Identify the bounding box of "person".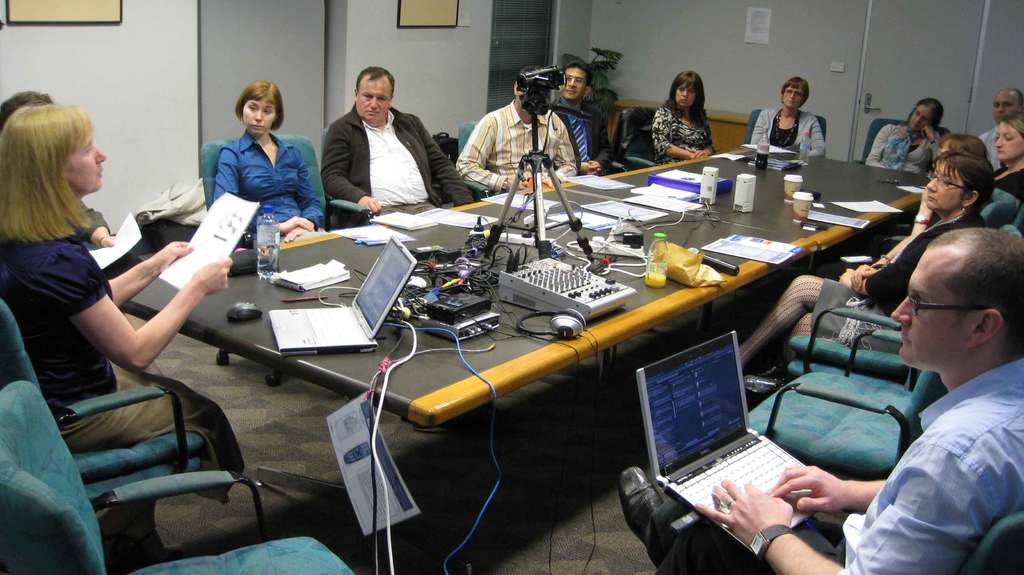
{"x1": 729, "y1": 169, "x2": 1002, "y2": 377}.
